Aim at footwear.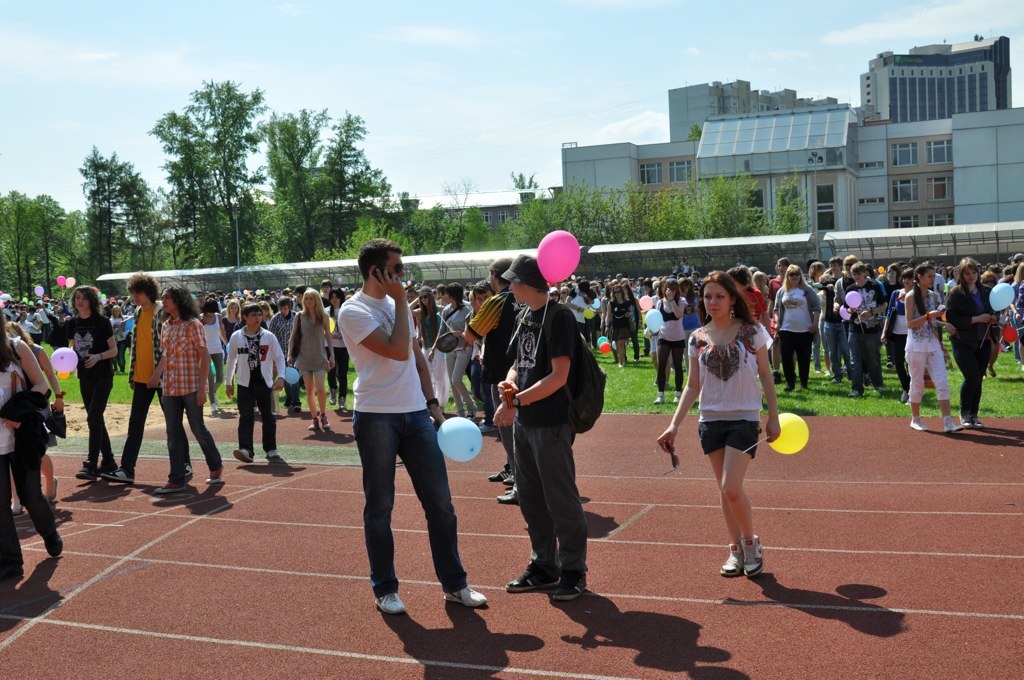
Aimed at (496, 488, 518, 504).
